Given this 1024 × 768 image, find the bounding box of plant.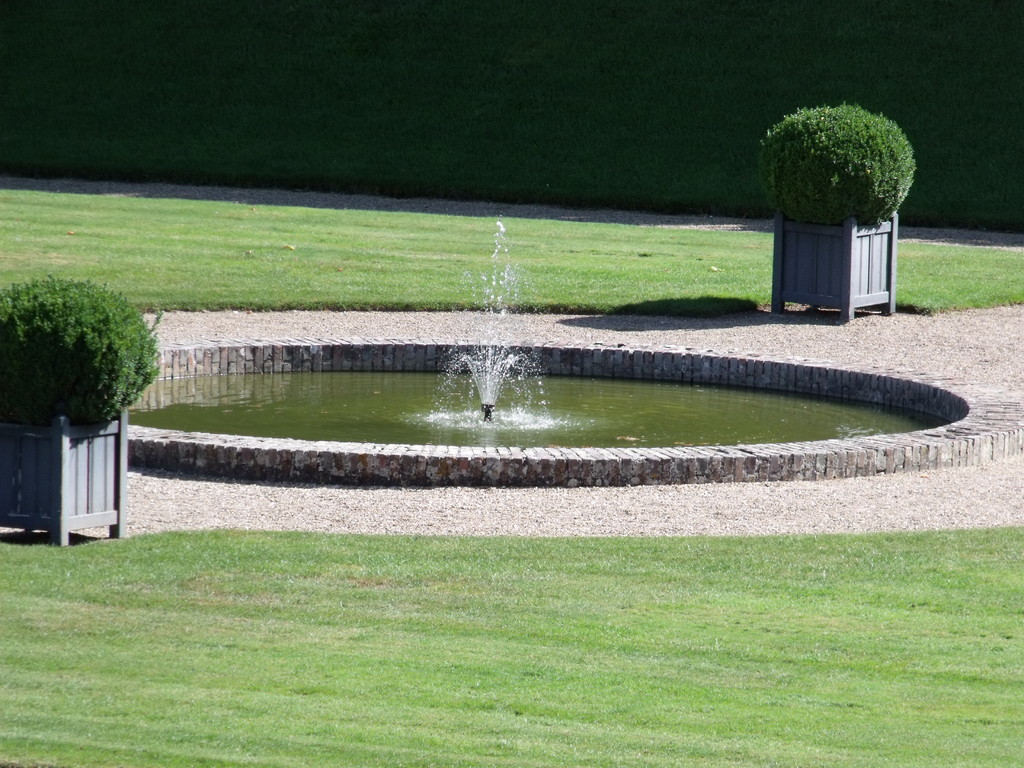
bbox=[0, 527, 1023, 765].
